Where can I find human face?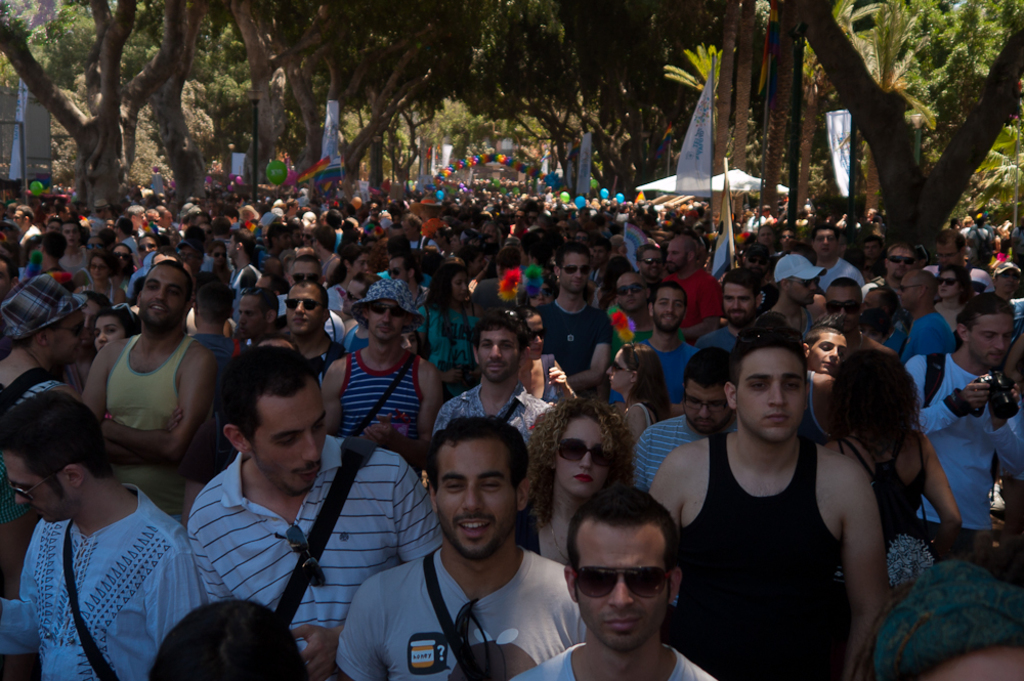
You can find it at 49:308:89:369.
